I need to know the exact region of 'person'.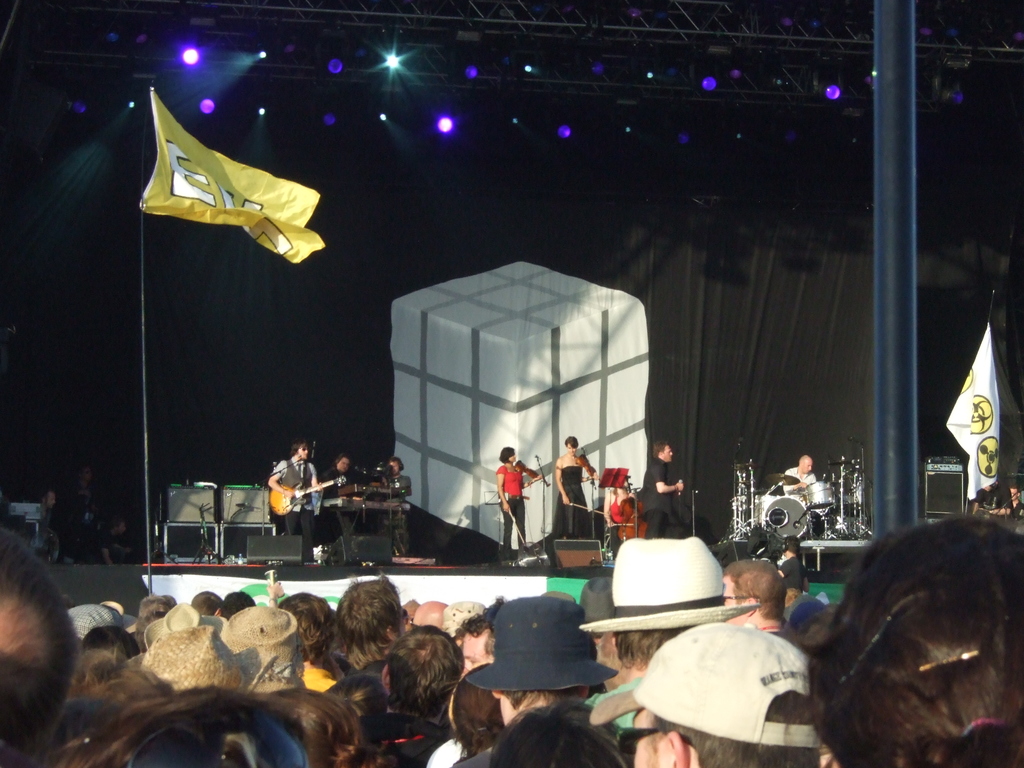
Region: bbox=[495, 446, 535, 540].
